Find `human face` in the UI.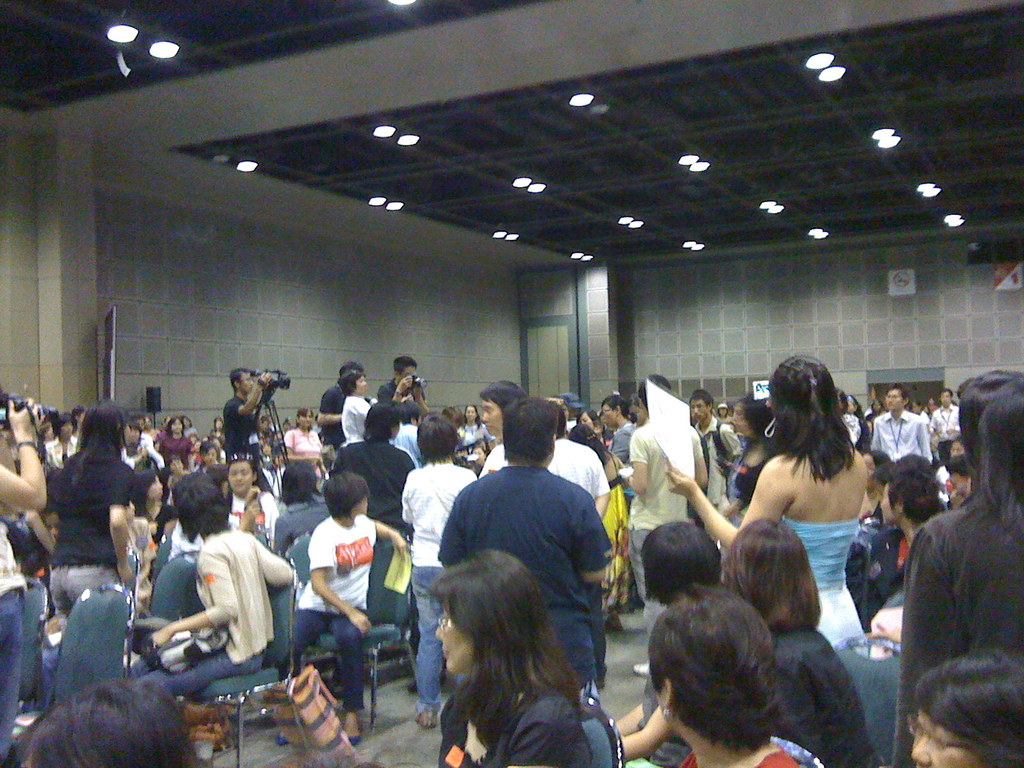
UI element at 222/459/254/496.
